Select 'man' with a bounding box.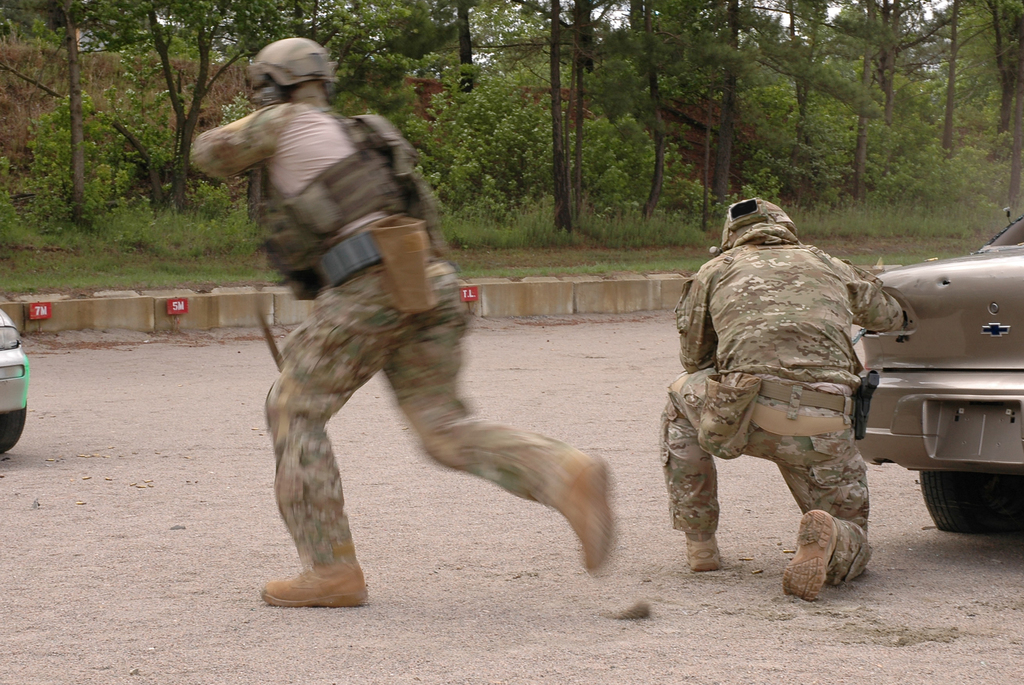
detection(207, 40, 604, 634).
